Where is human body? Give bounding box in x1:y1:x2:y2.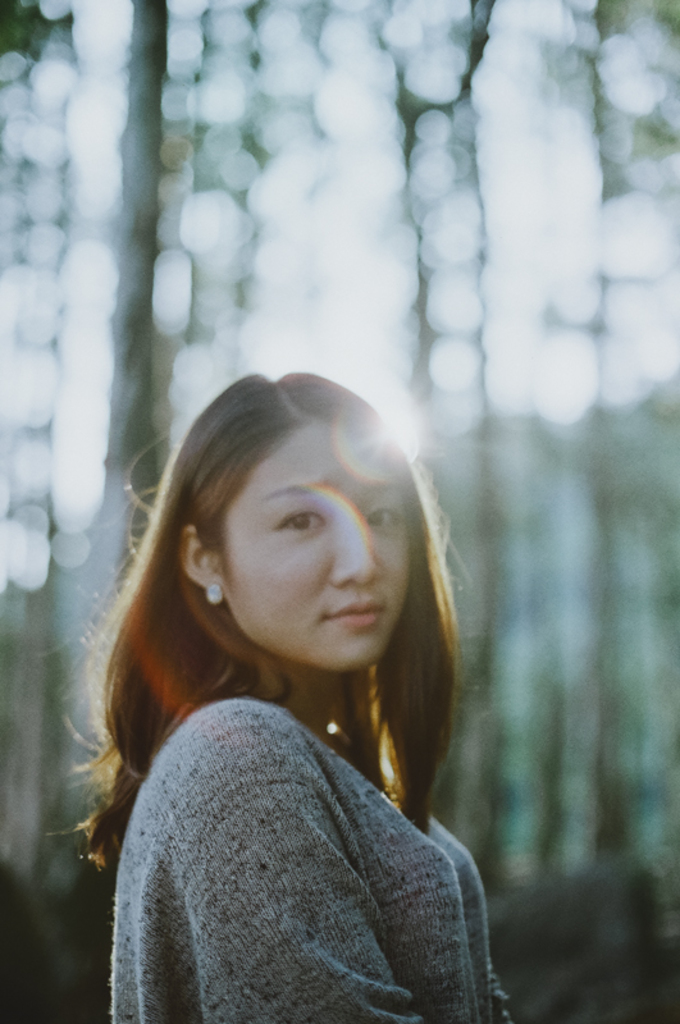
79:417:519:1020.
